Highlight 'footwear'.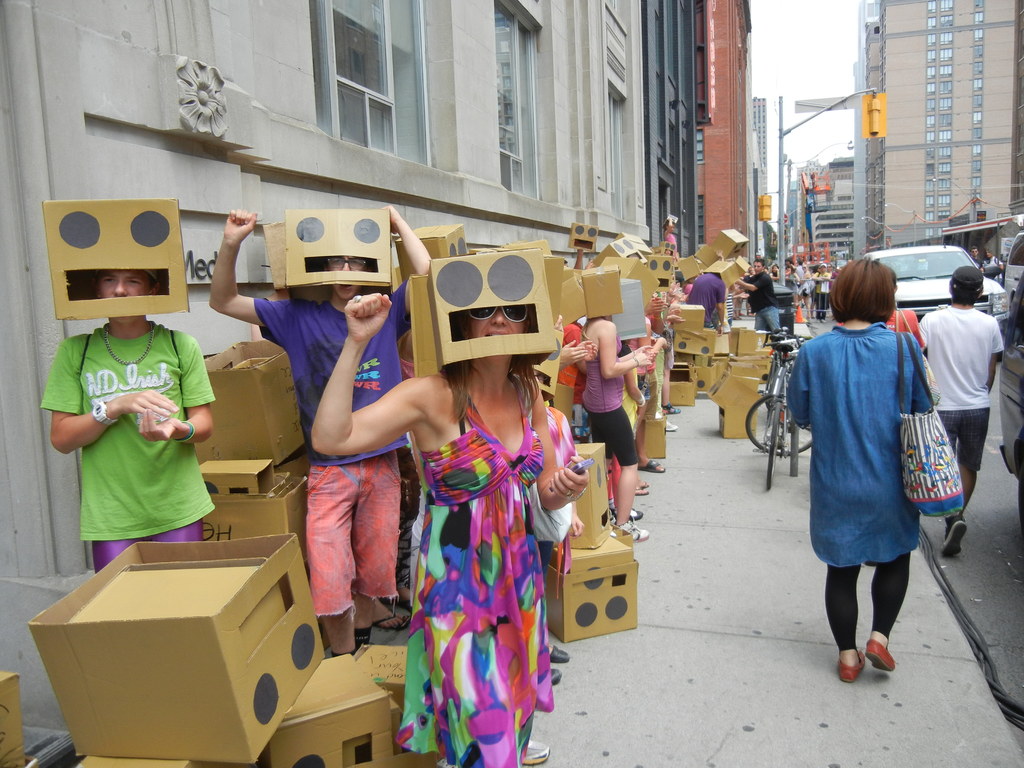
Highlighted region: l=656, t=413, r=677, b=428.
